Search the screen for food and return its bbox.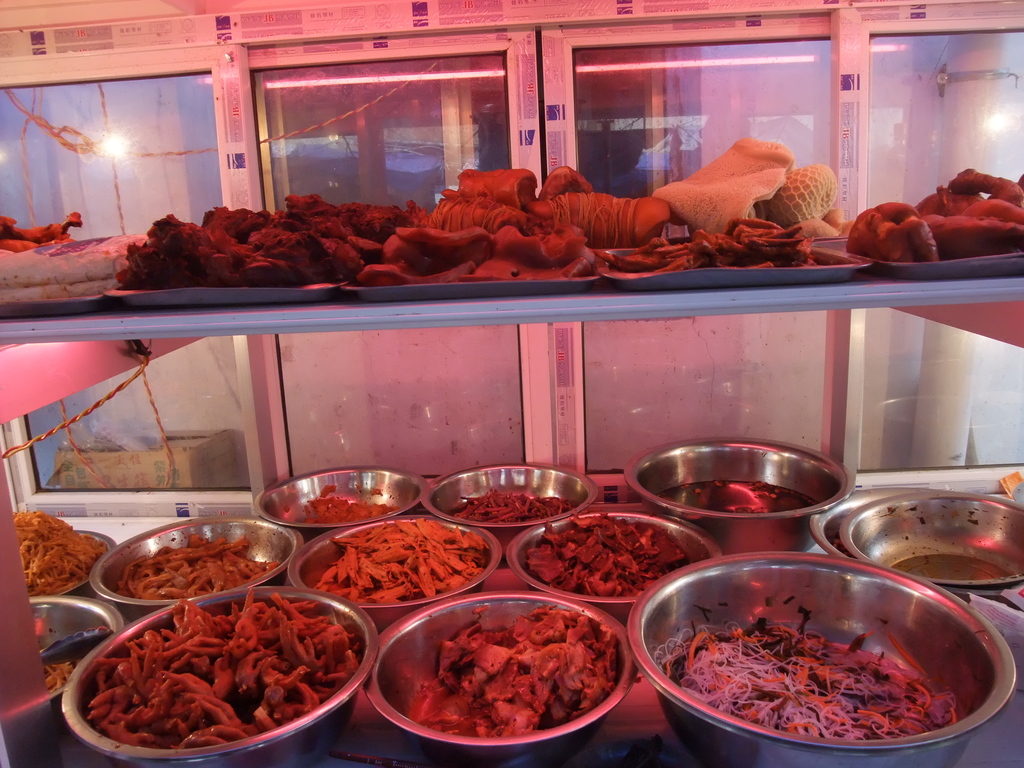
Found: box(117, 531, 275, 598).
